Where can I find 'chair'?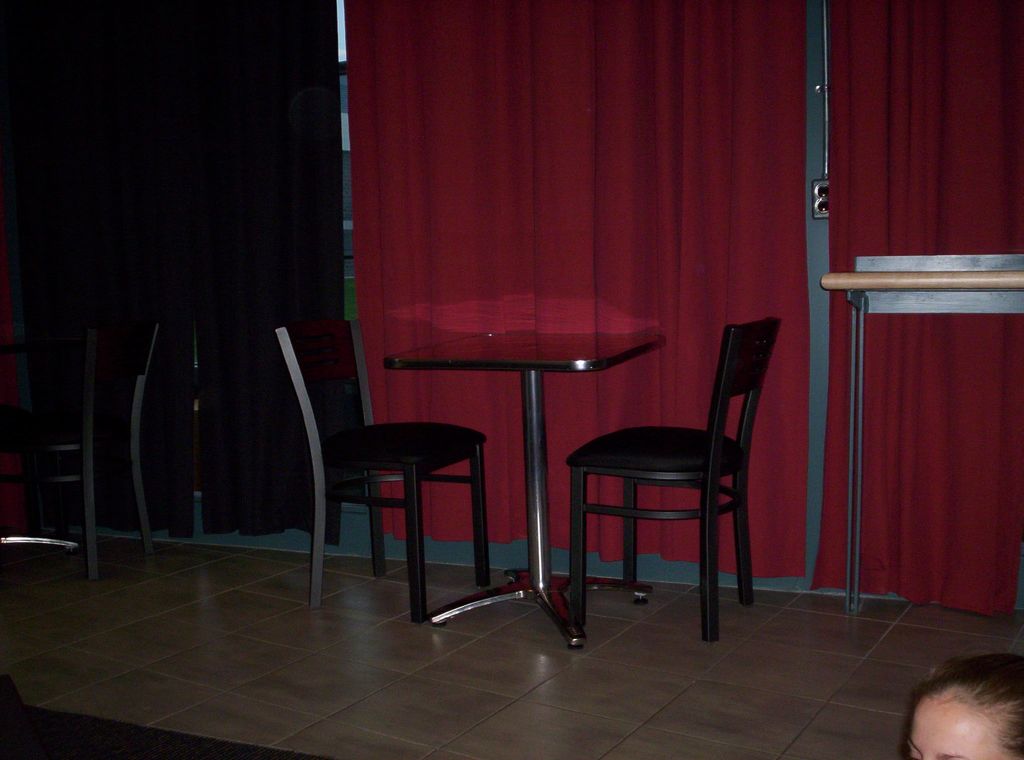
You can find it at bbox=(577, 310, 792, 638).
